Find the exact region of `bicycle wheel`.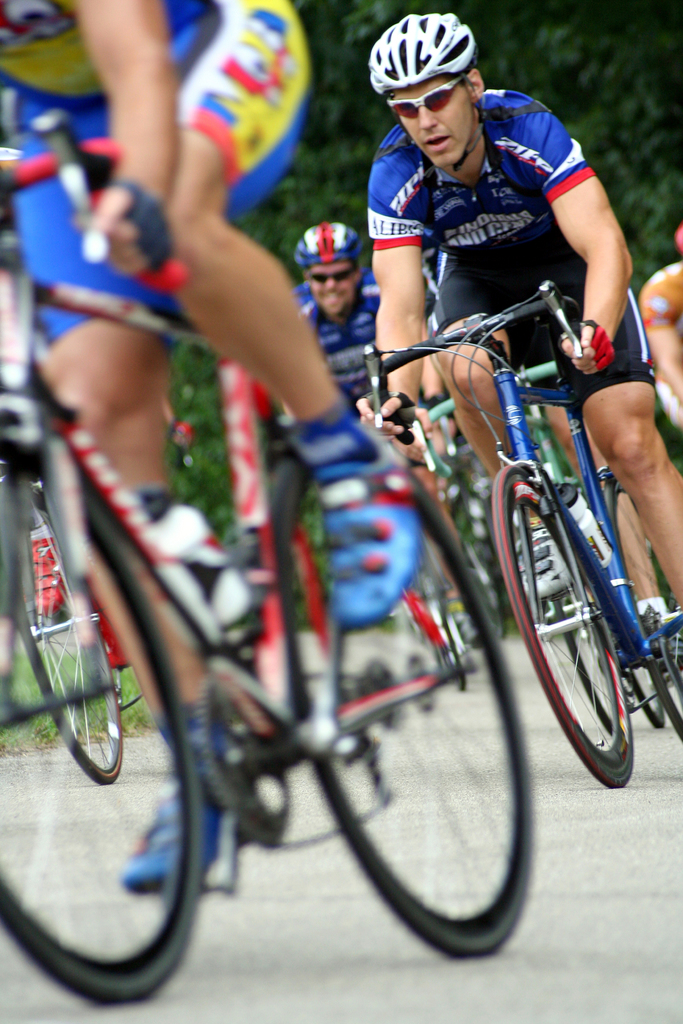
Exact region: pyautogui.locateOnScreen(12, 470, 120, 783).
